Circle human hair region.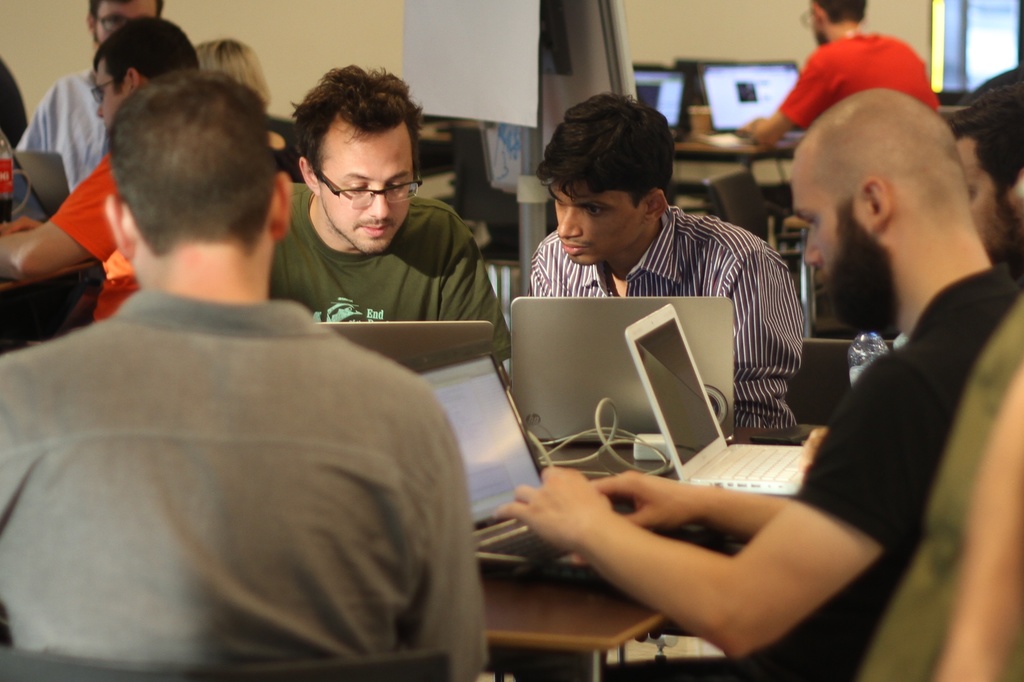
Region: box(945, 83, 1023, 208).
